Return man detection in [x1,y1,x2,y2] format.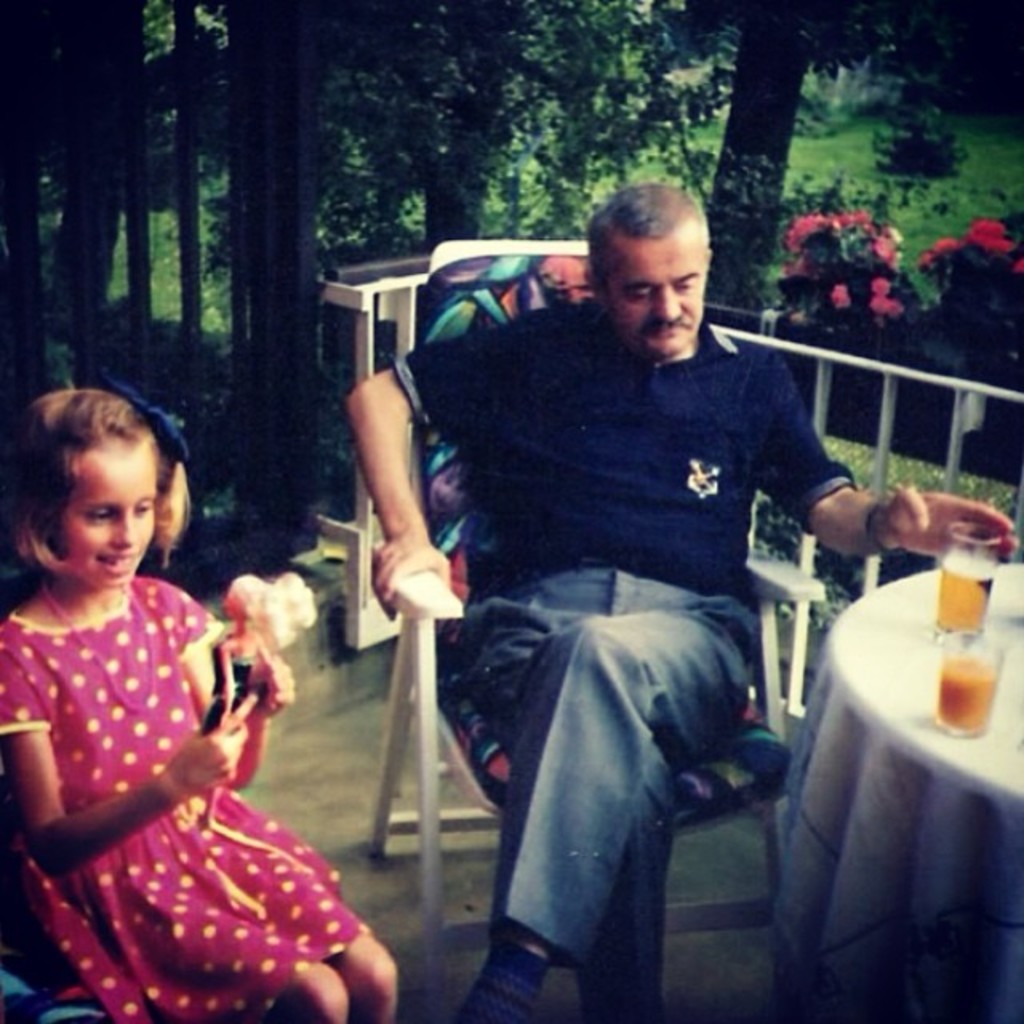
[342,181,1016,1022].
